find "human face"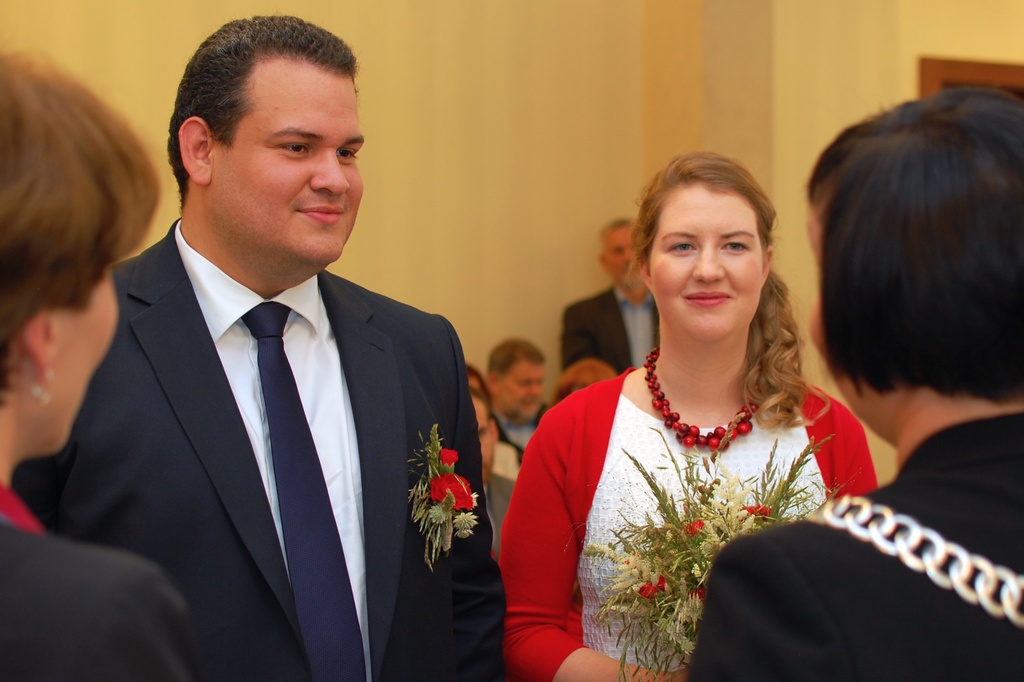
BBox(217, 60, 364, 263)
